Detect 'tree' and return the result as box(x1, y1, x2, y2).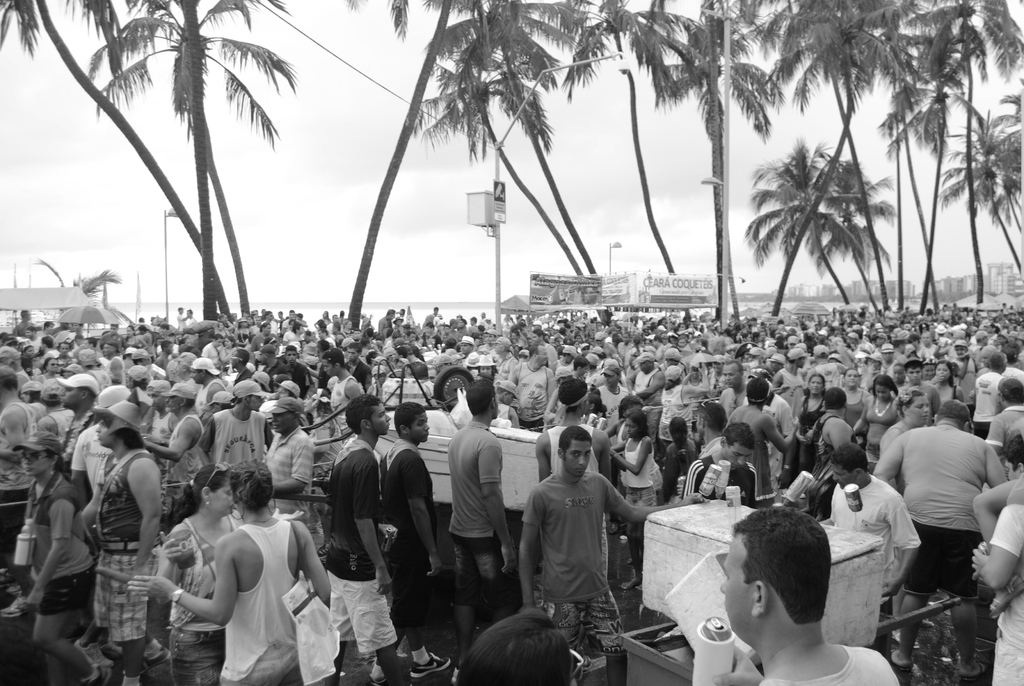
box(400, 38, 577, 272).
